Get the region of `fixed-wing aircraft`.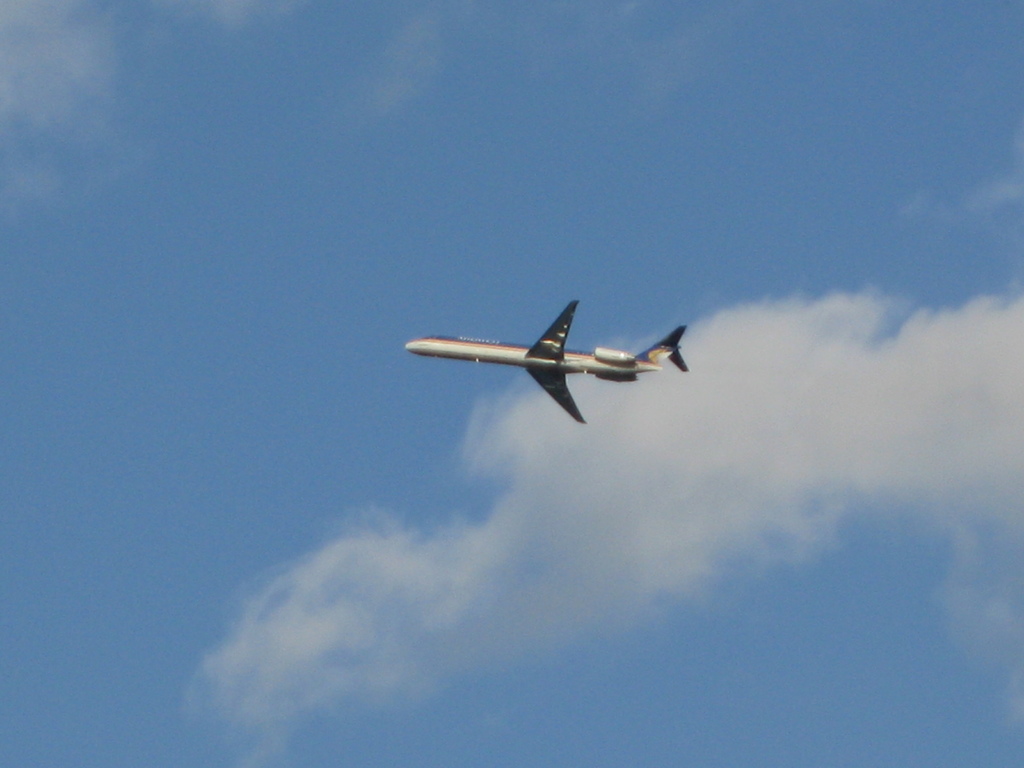
408,298,682,421.
